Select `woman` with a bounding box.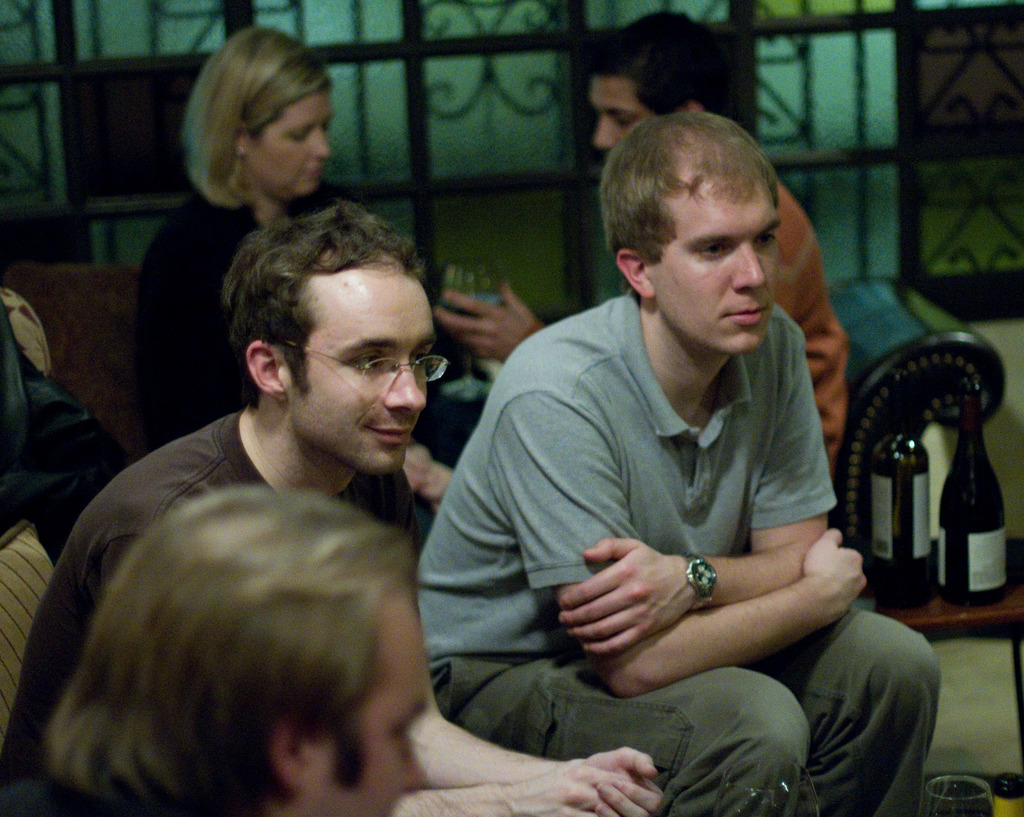
[x1=108, y1=19, x2=330, y2=436].
